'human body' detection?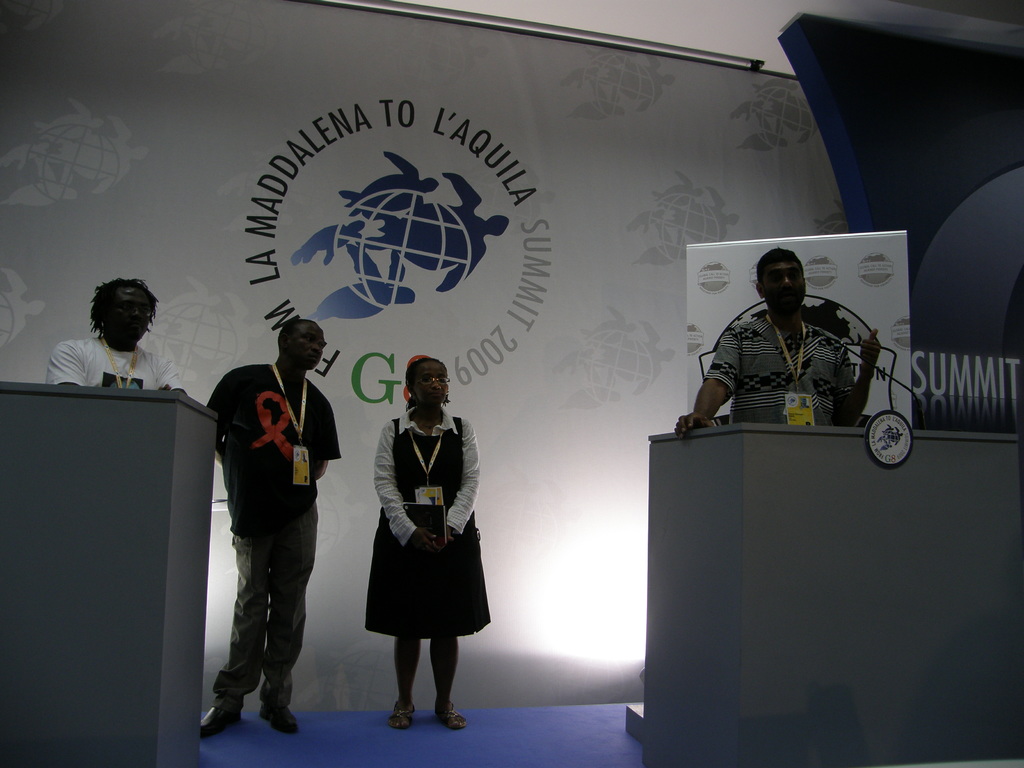
(198,365,340,739)
